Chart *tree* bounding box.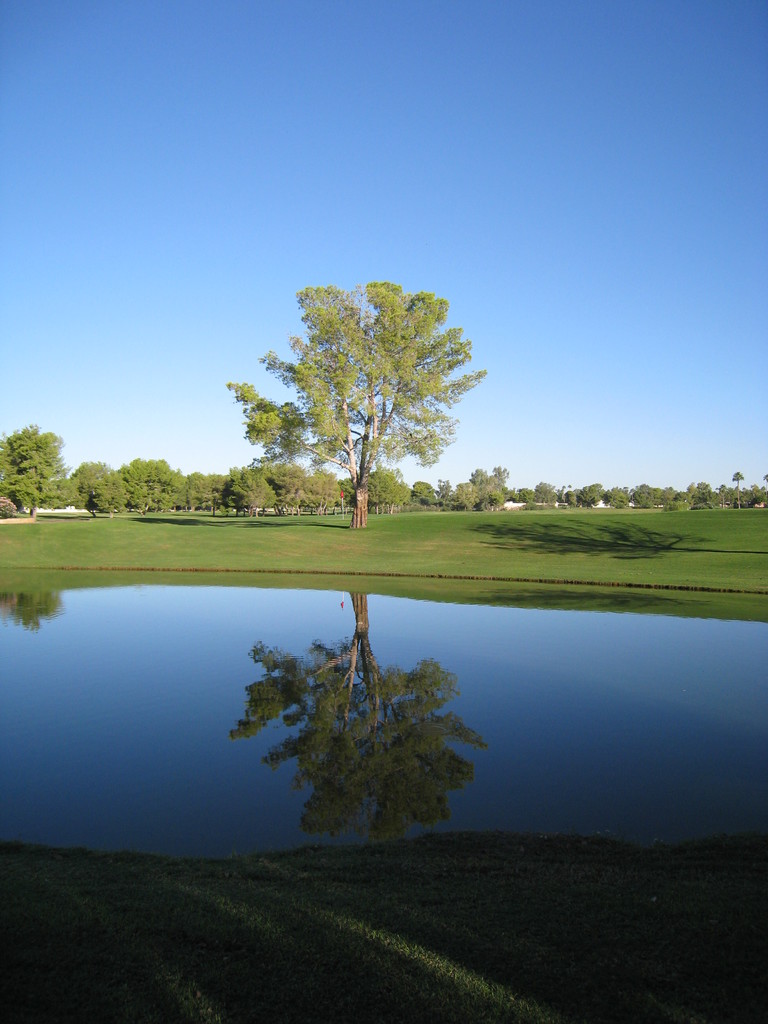
Charted: 694:483:721:513.
